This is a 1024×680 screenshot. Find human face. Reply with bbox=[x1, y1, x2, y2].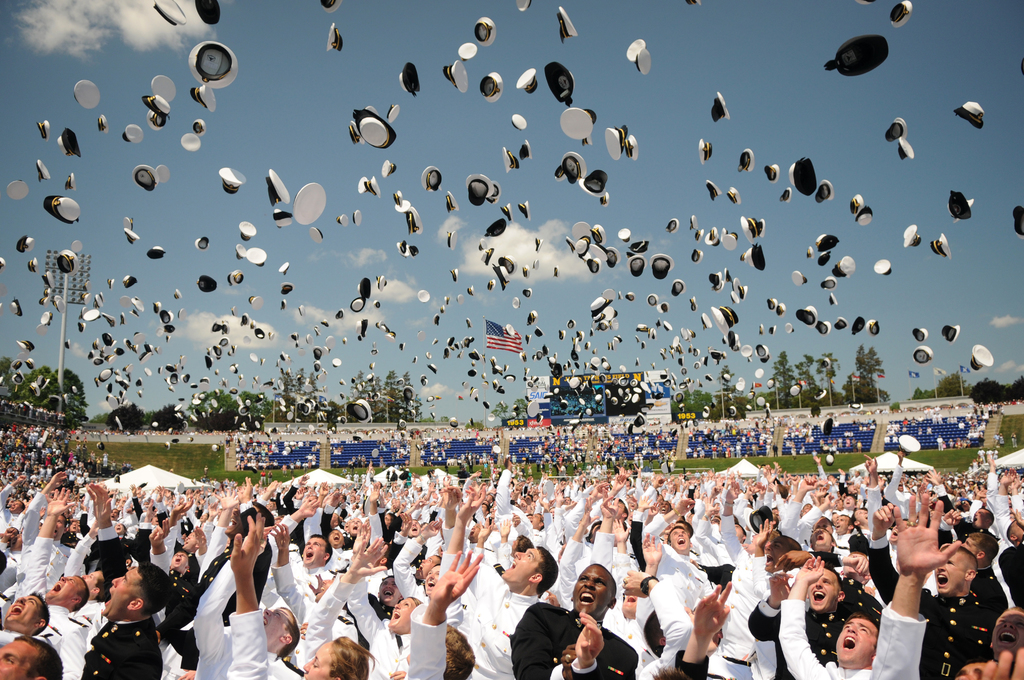
bbox=[47, 572, 79, 597].
